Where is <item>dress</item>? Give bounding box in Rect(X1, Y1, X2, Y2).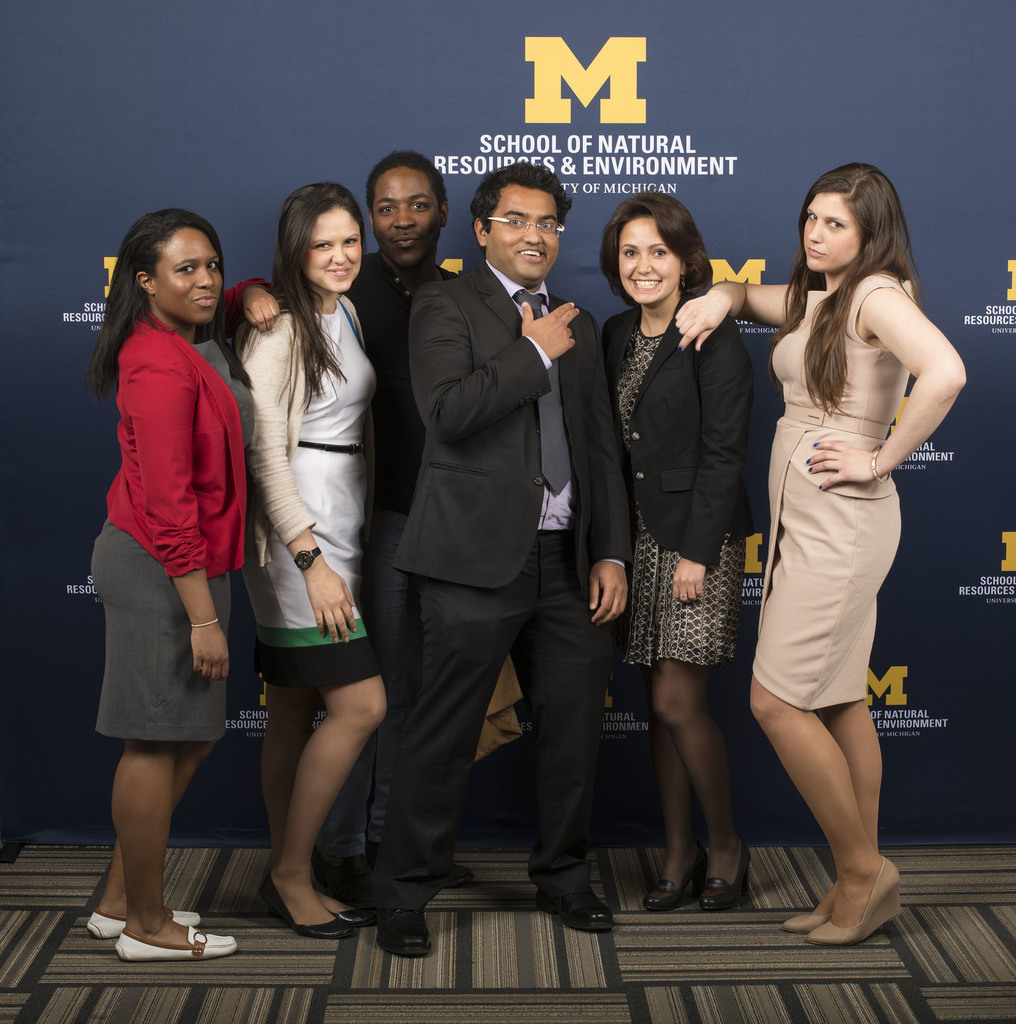
Rect(620, 330, 743, 667).
